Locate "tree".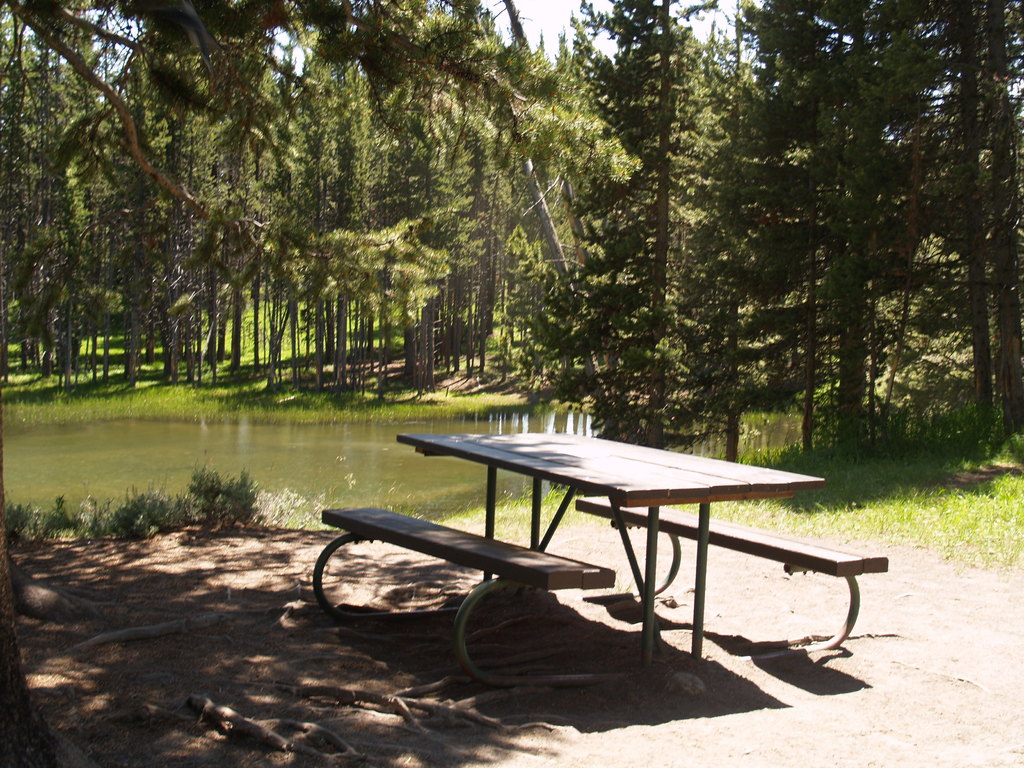
Bounding box: (505, 0, 787, 440).
